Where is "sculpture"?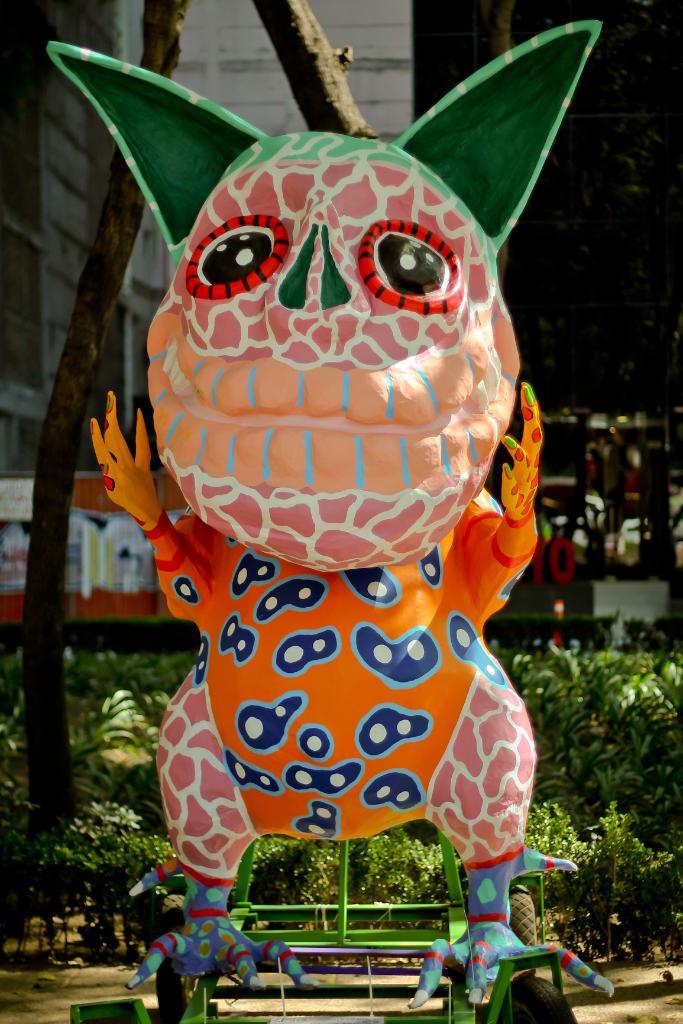
rect(60, 59, 602, 1018).
